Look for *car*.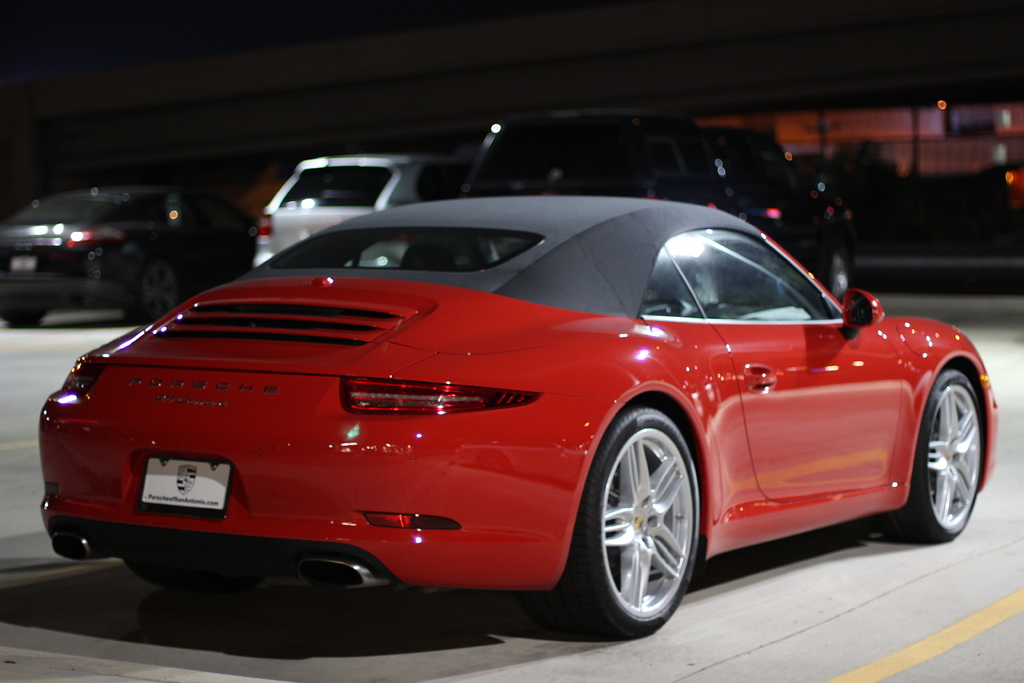
Found: 460, 108, 851, 304.
